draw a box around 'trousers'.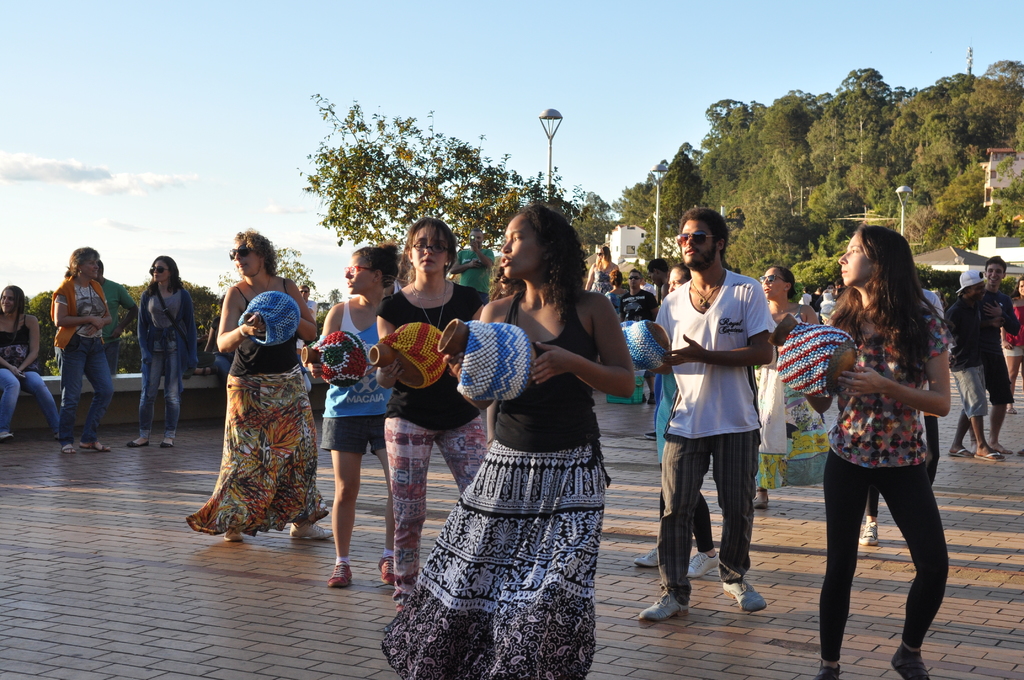
BBox(655, 432, 763, 605).
